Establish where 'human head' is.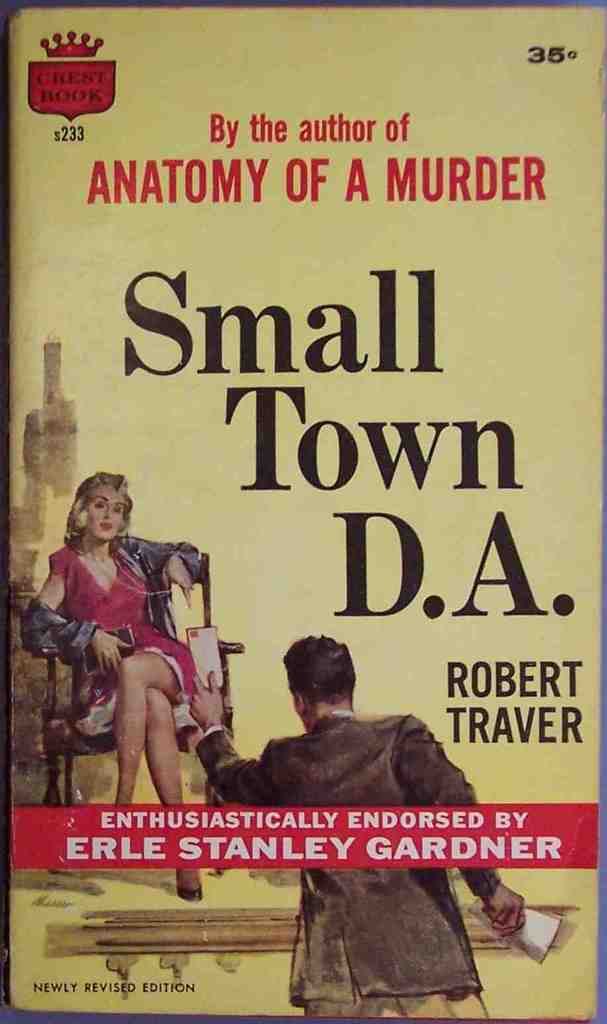
Established at rect(280, 634, 360, 729).
